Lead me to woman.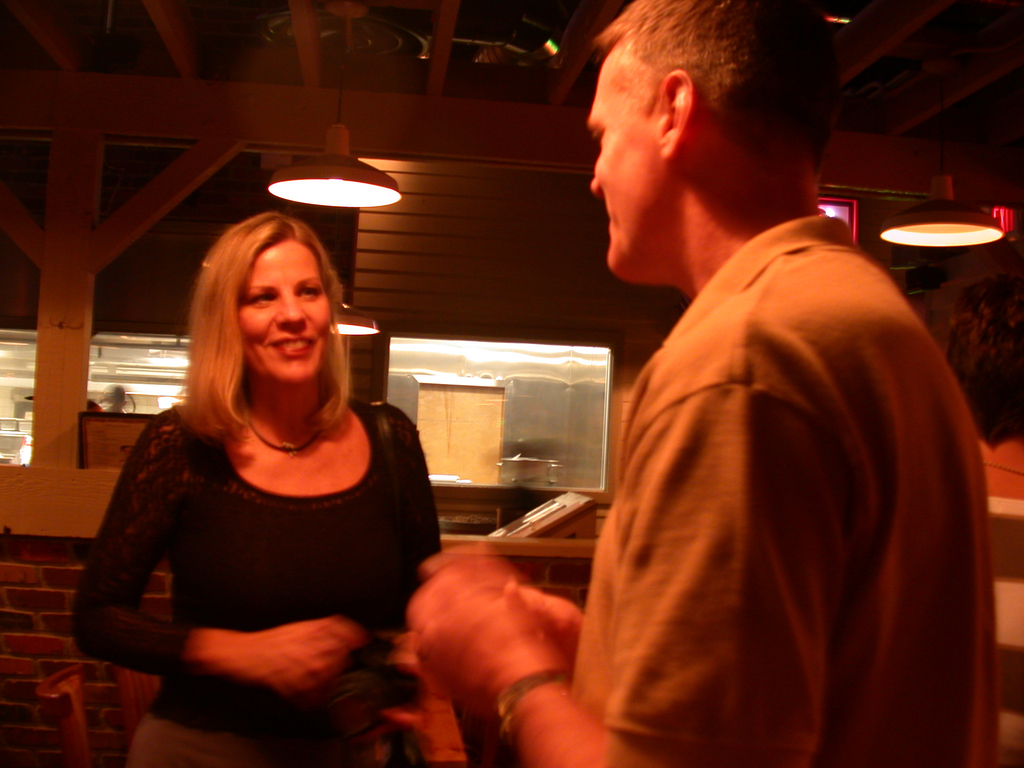
Lead to (67, 213, 447, 767).
